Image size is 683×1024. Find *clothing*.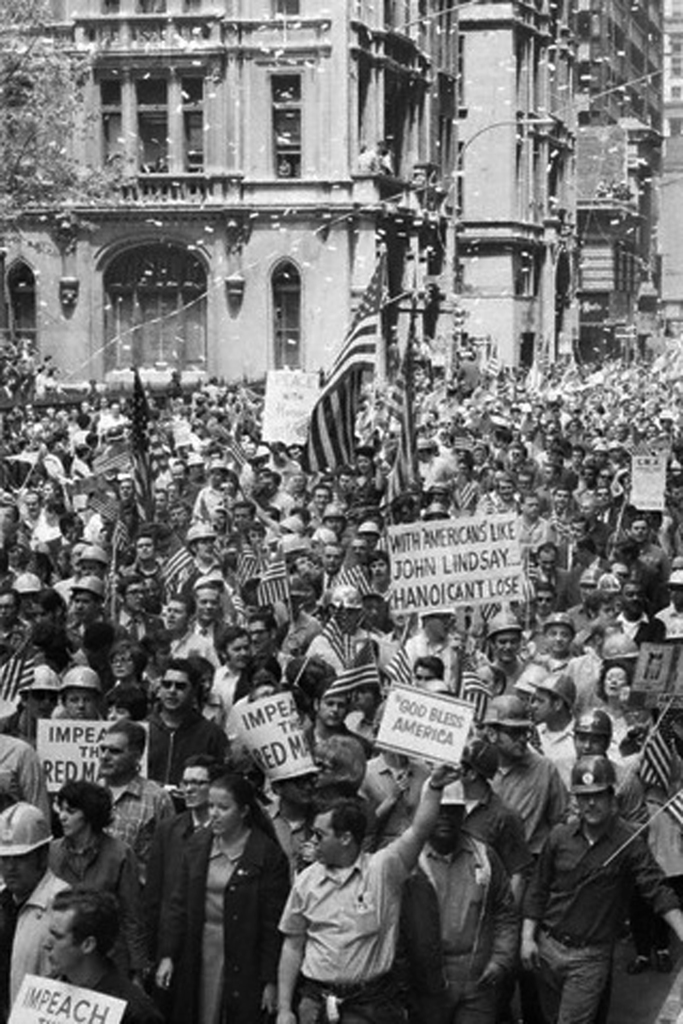
Rect(275, 823, 430, 1015).
